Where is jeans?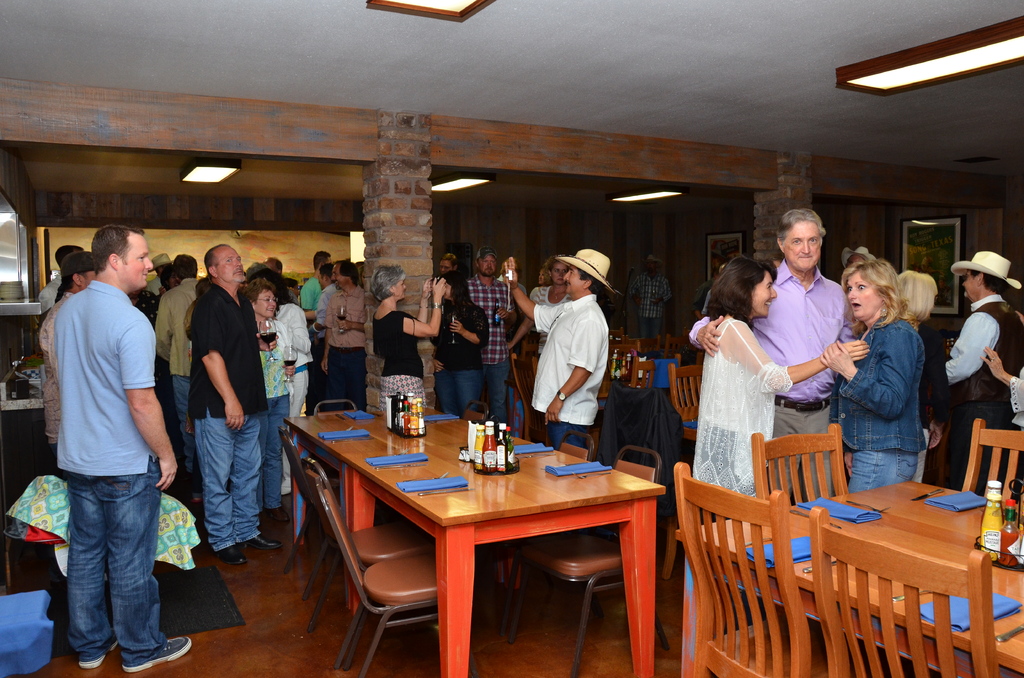
(469, 359, 509, 423).
